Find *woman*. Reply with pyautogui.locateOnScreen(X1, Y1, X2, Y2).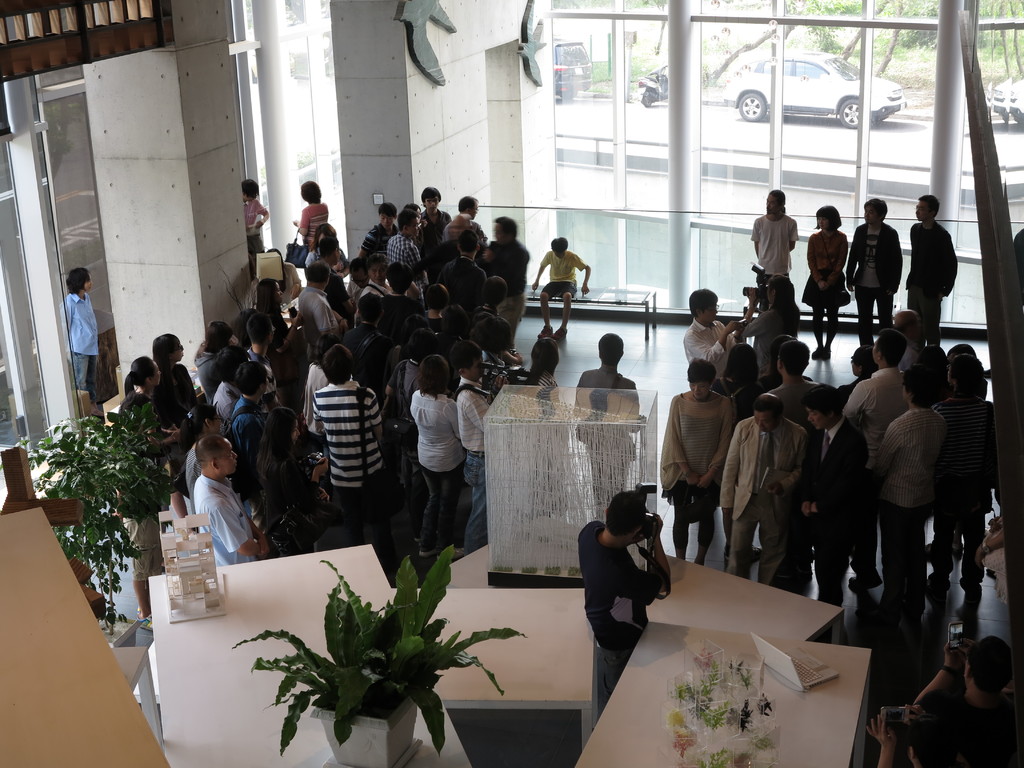
pyautogui.locateOnScreen(525, 339, 572, 518).
